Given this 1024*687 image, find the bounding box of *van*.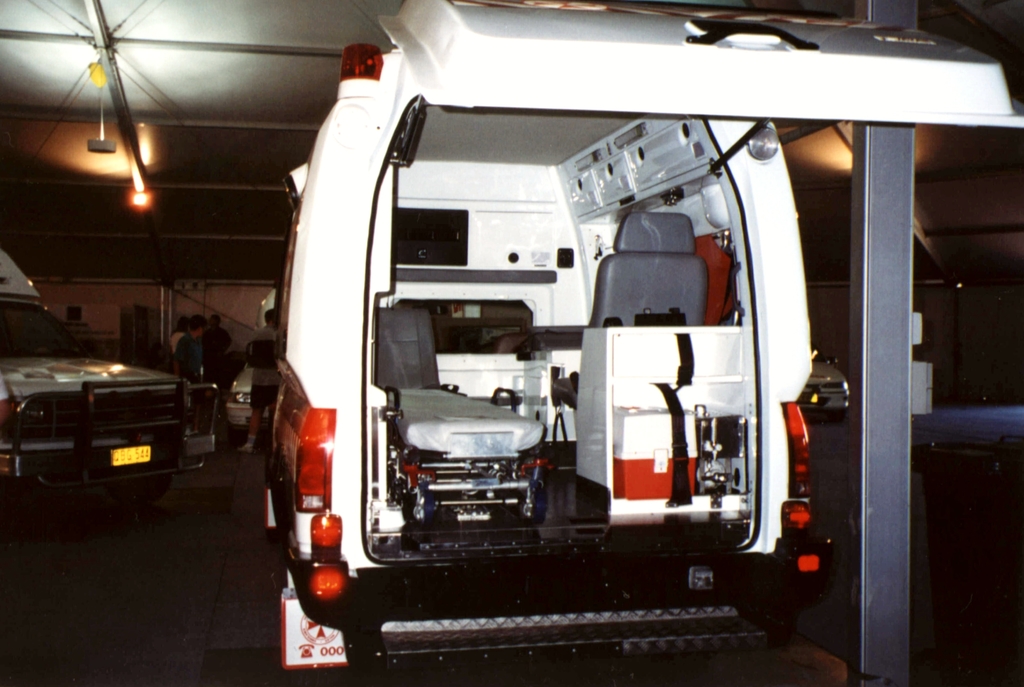
left=0, top=250, right=218, bottom=493.
